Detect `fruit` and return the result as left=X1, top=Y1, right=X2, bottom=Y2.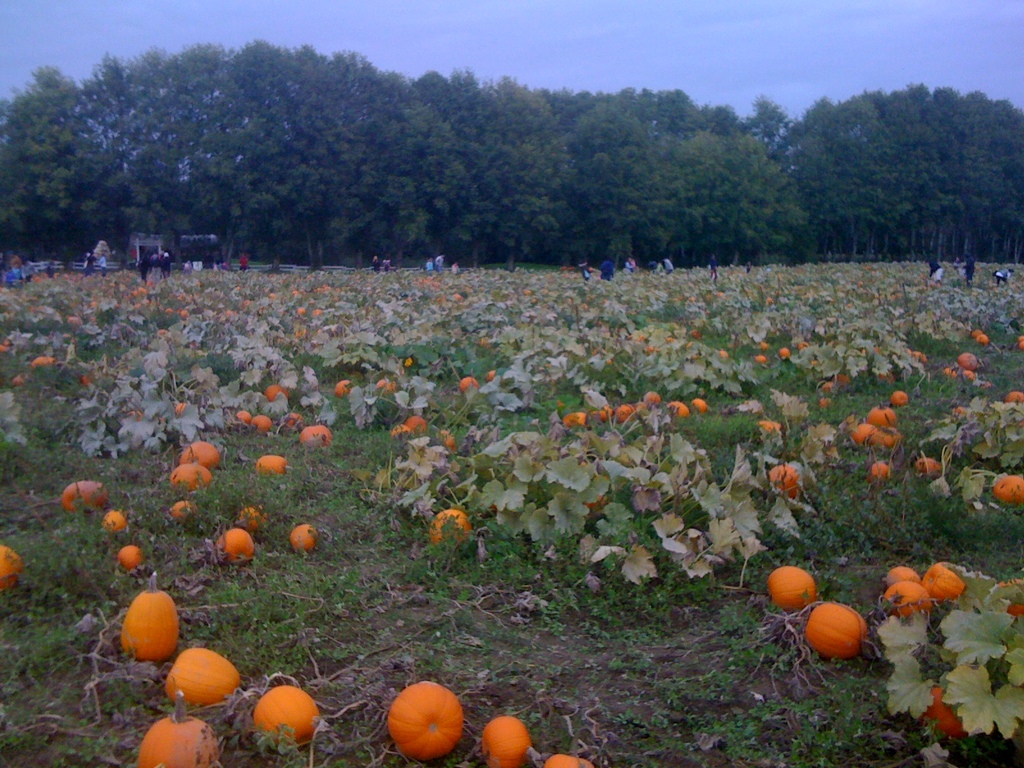
left=944, top=367, right=956, bottom=382.
